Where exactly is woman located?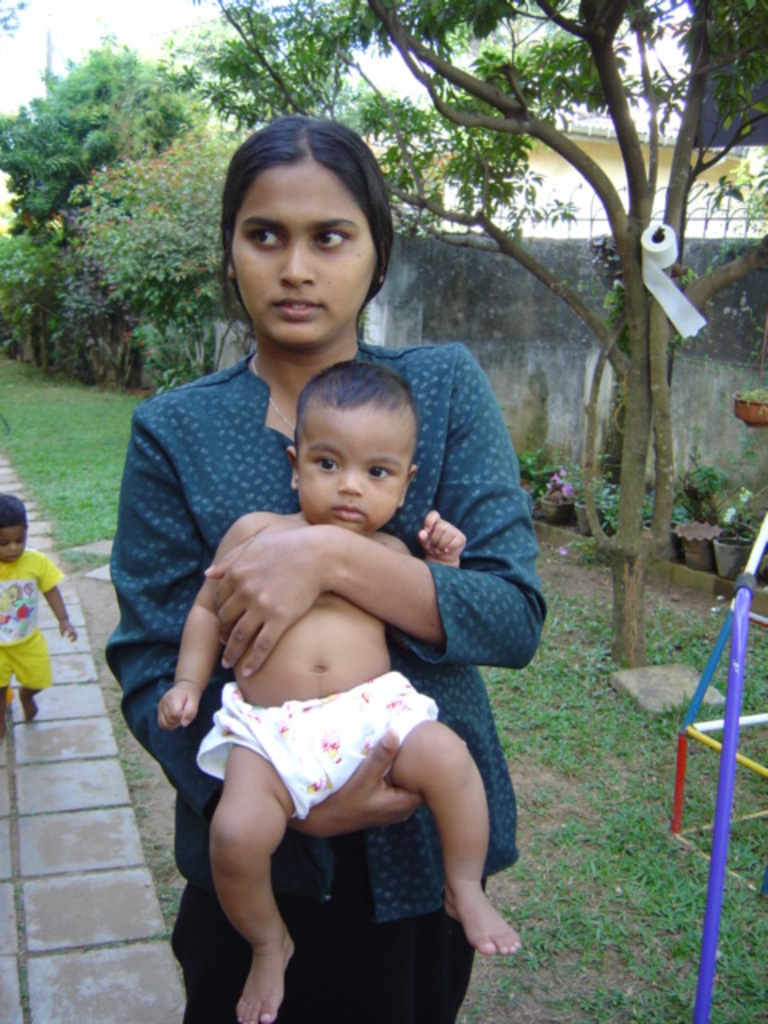
Its bounding box is (left=128, top=182, right=552, bottom=1023).
